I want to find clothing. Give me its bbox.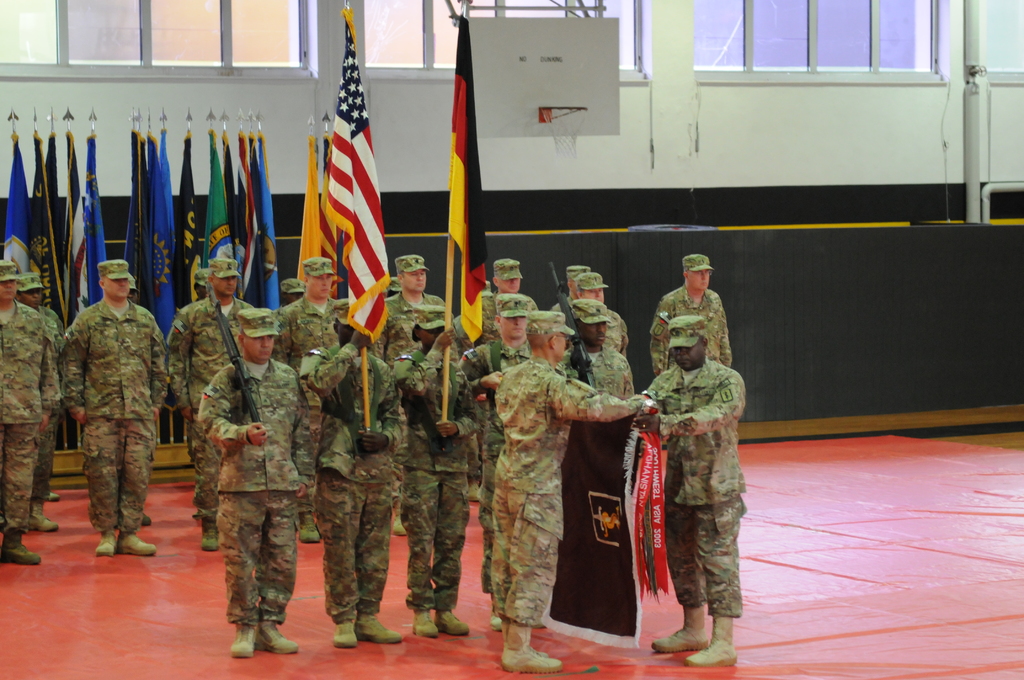
63,290,164,538.
